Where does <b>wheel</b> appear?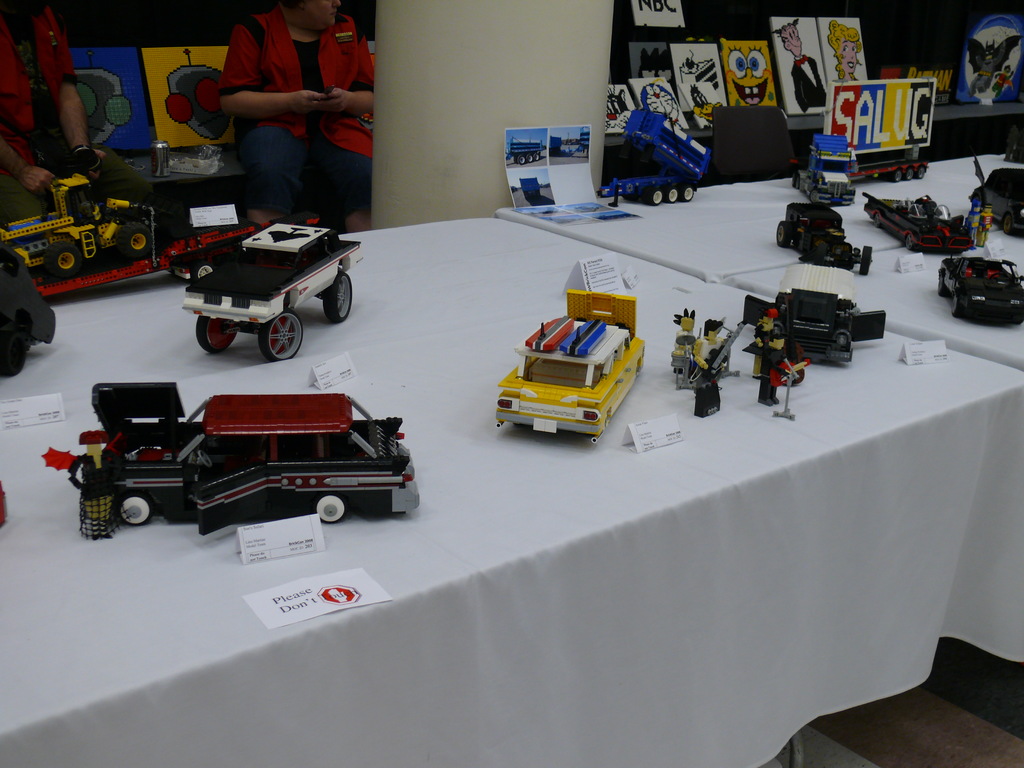
Appears at 952, 298, 961, 316.
